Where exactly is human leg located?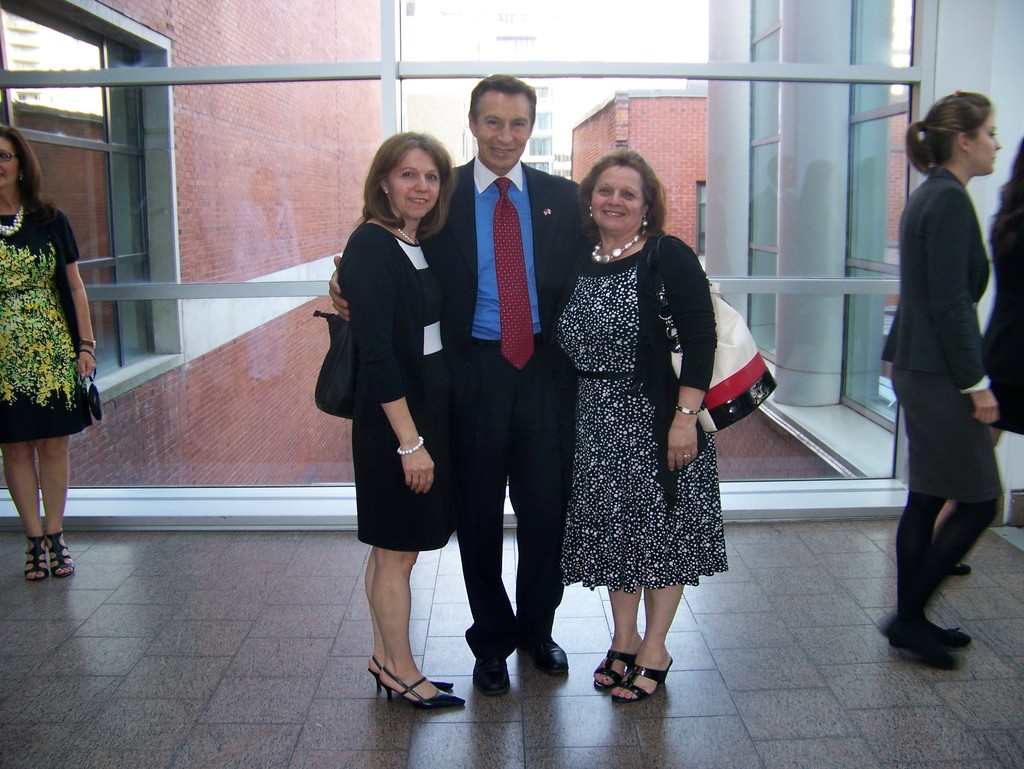
Its bounding box is locate(455, 342, 506, 697).
